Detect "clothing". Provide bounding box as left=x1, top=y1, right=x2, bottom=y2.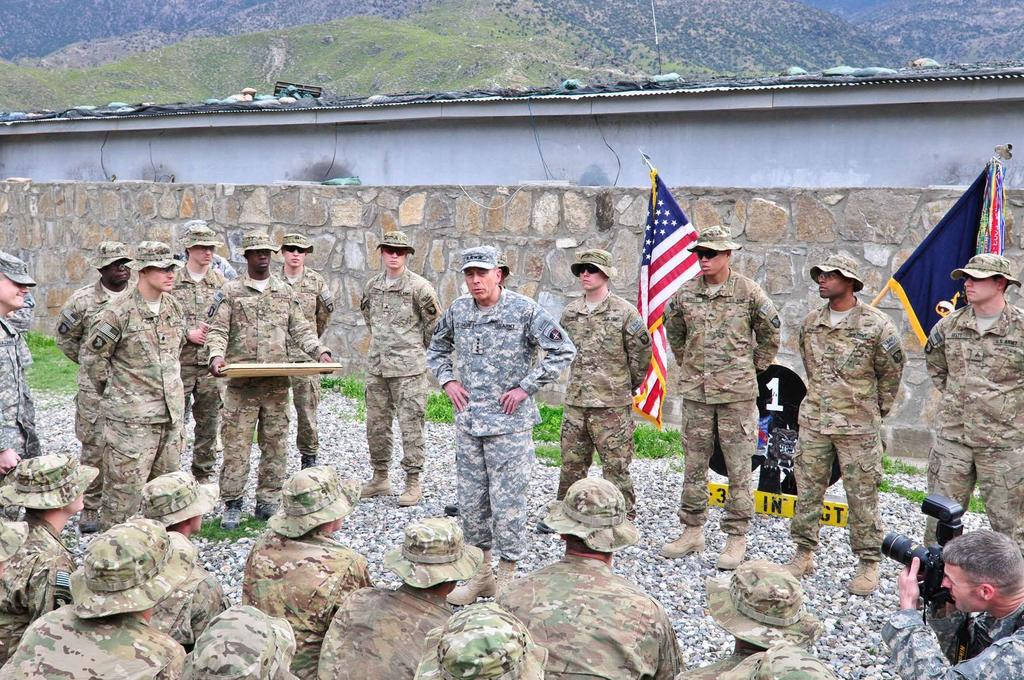
left=173, top=617, right=322, bottom=679.
